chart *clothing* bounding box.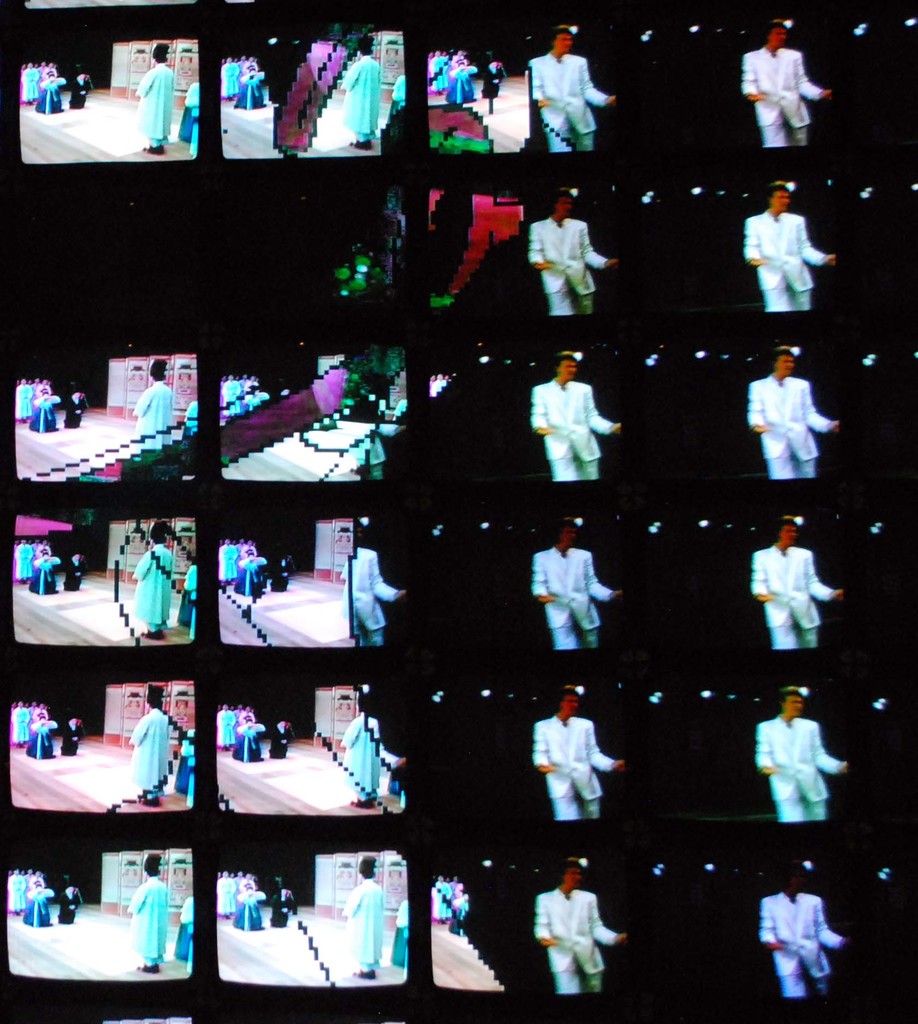
Charted: (x1=136, y1=378, x2=178, y2=447).
